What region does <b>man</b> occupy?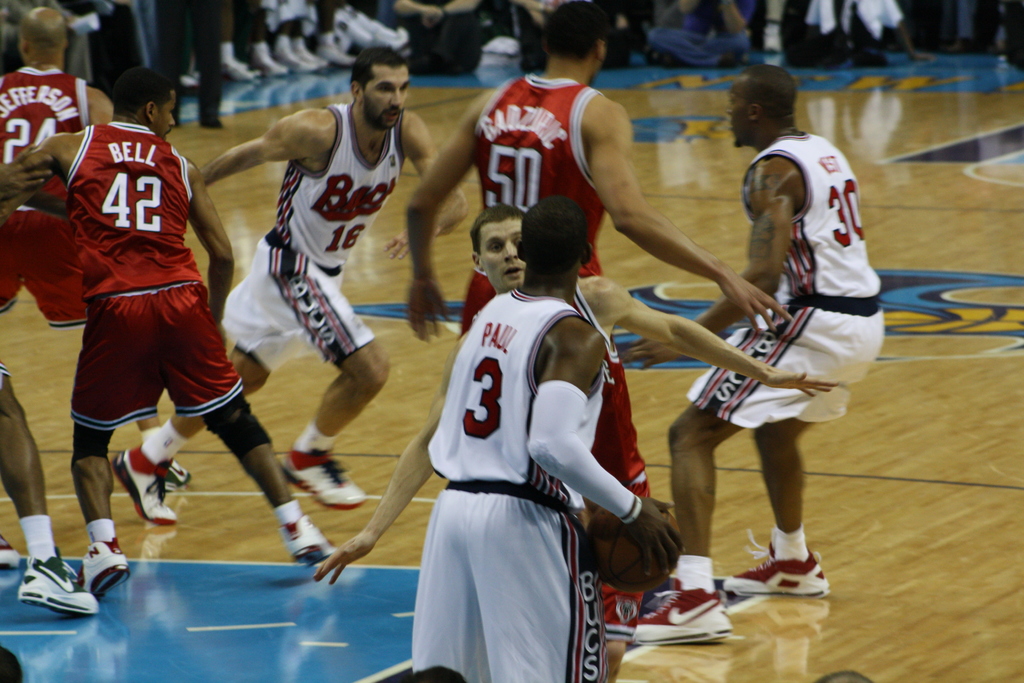
locate(645, 0, 761, 69).
